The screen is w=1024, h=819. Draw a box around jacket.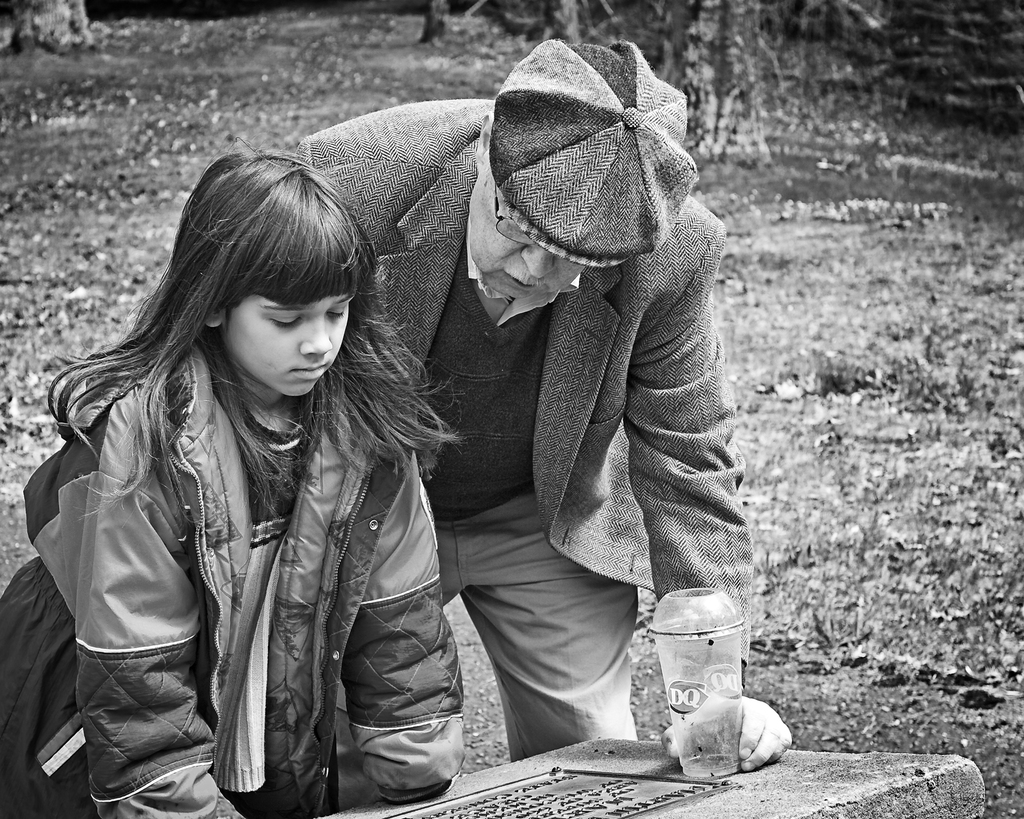
{"left": 35, "top": 280, "right": 470, "bottom": 807}.
